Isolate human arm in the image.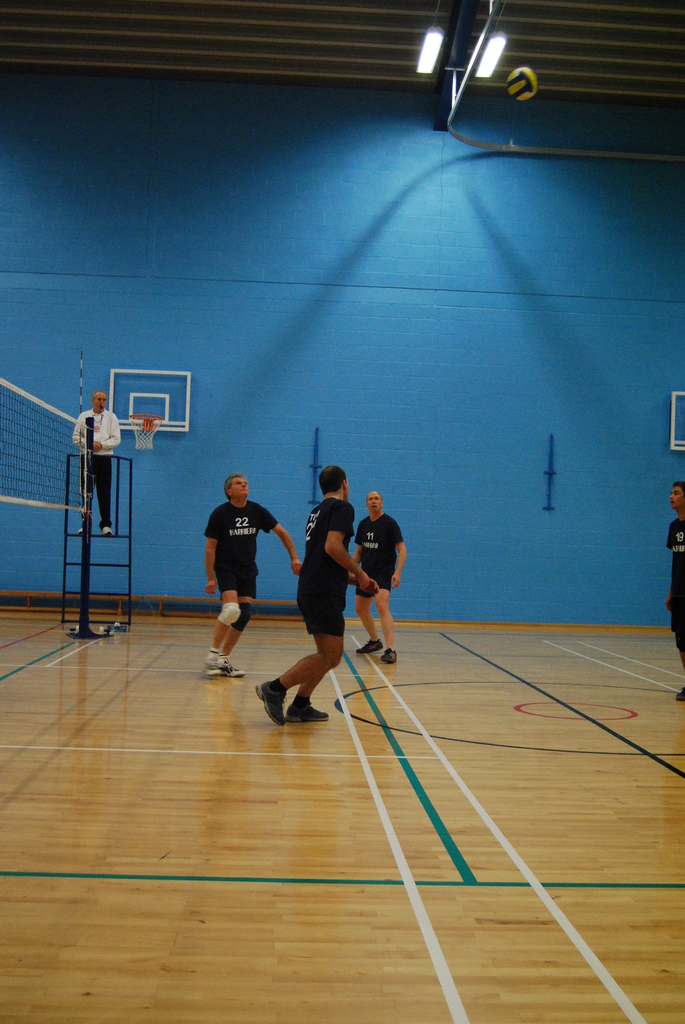
Isolated region: BBox(666, 526, 684, 615).
